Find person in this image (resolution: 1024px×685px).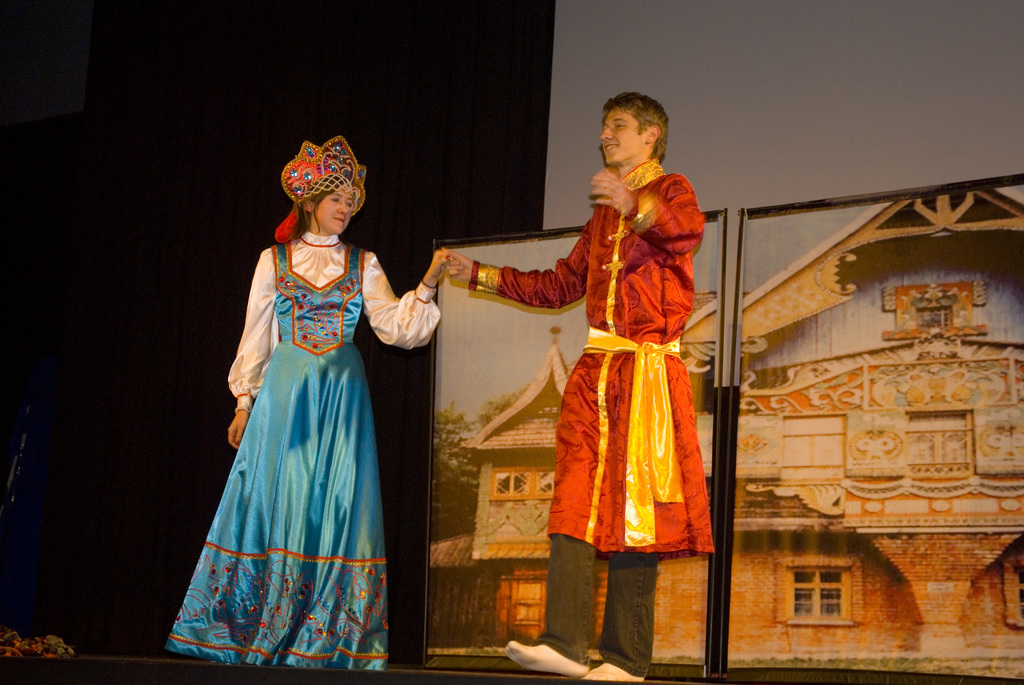
<region>164, 135, 461, 672</region>.
